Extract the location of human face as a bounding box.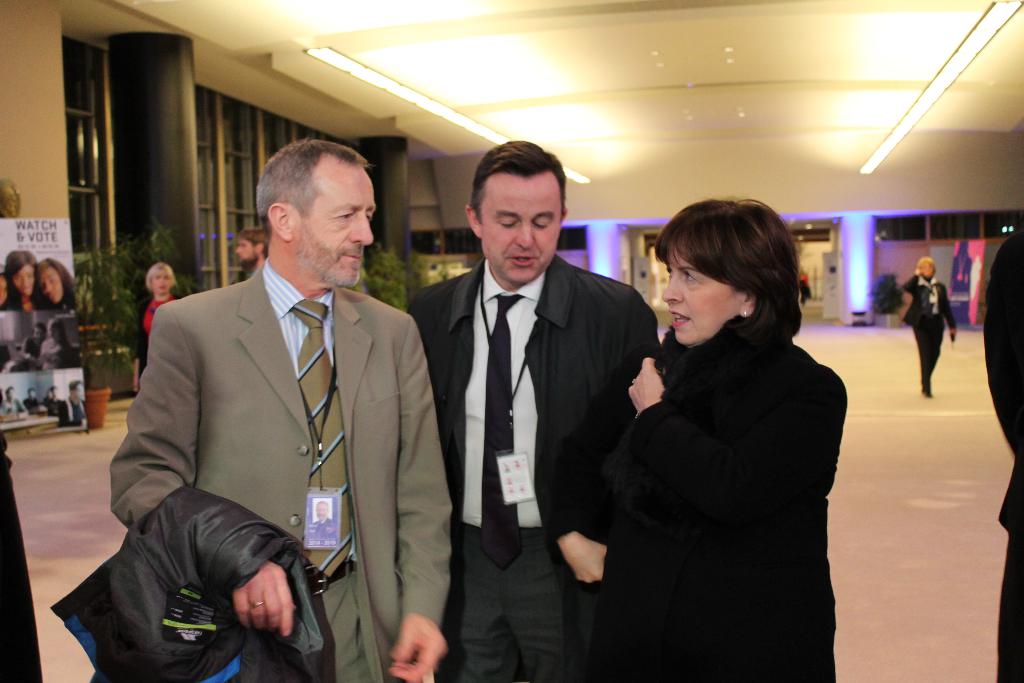
660,247,741,345.
